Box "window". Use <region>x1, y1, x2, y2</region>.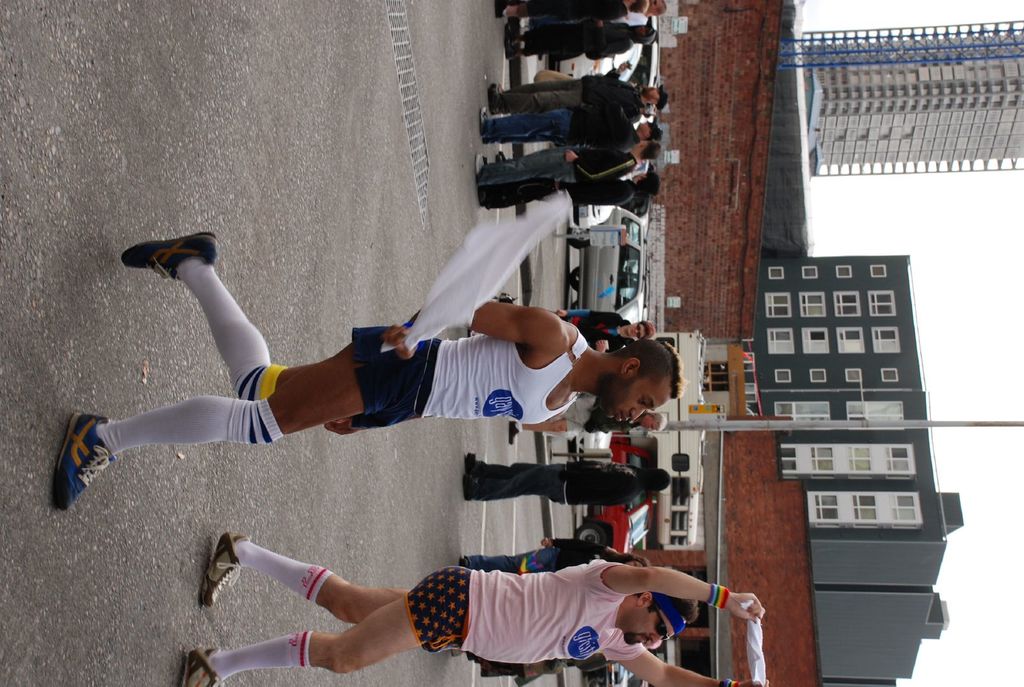
<region>835, 328, 864, 354</region>.
